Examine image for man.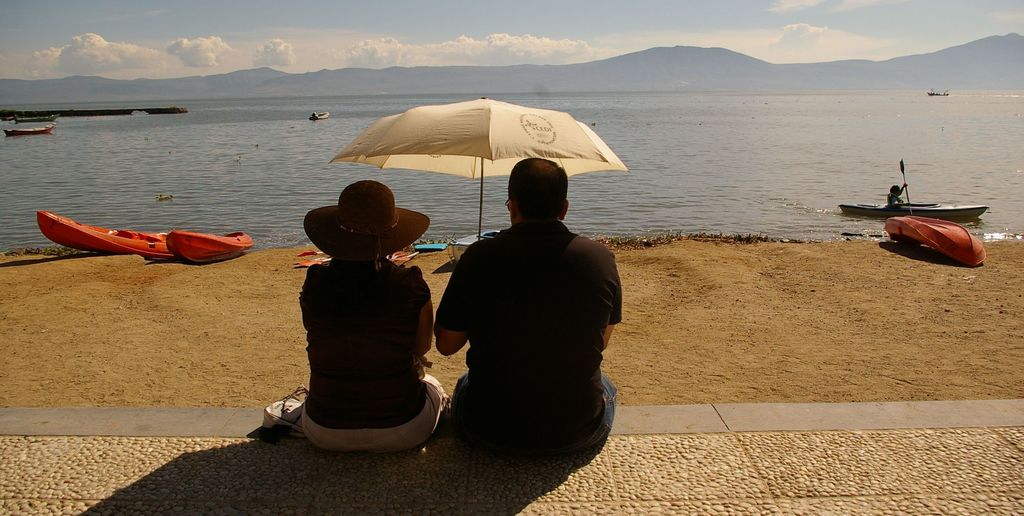
Examination result: bbox(408, 156, 630, 461).
